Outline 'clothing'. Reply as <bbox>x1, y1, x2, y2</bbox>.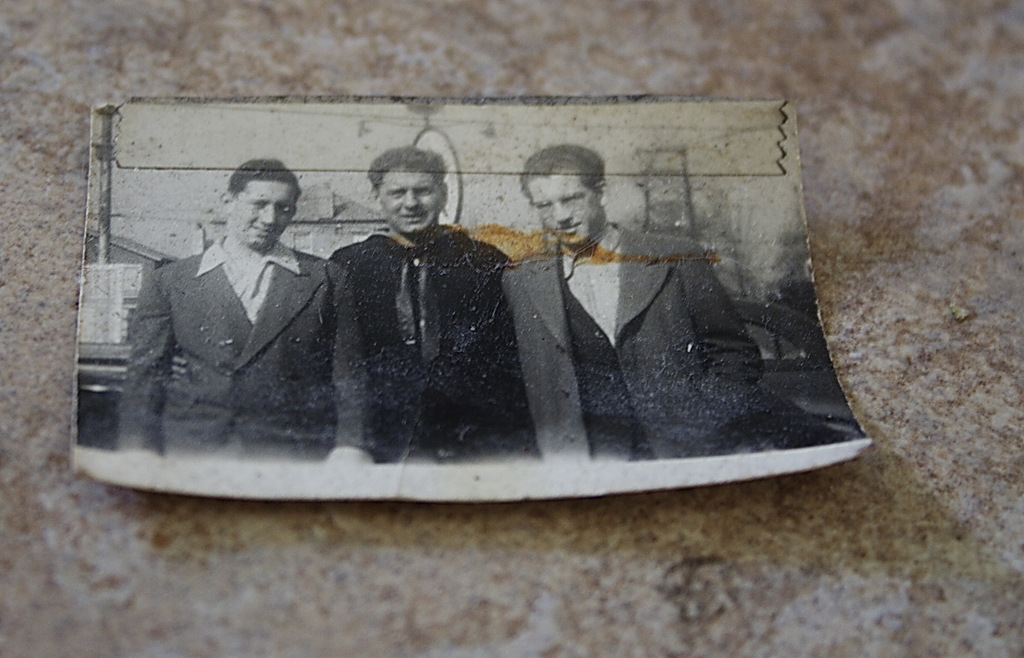
<bbox>332, 231, 557, 467</bbox>.
